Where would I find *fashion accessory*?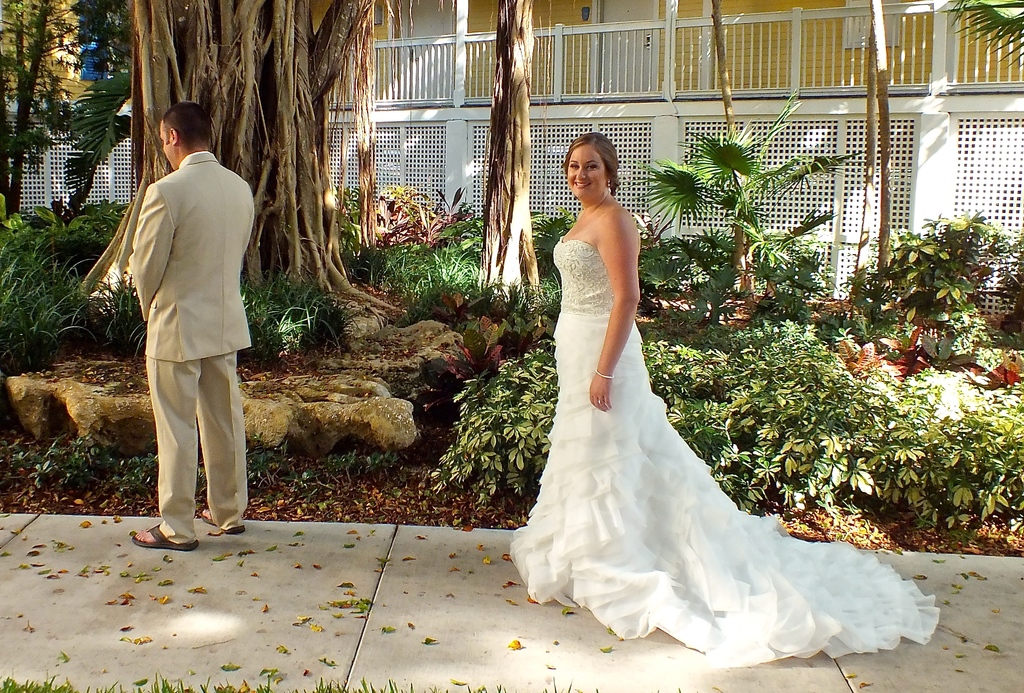
At box(132, 525, 198, 551).
